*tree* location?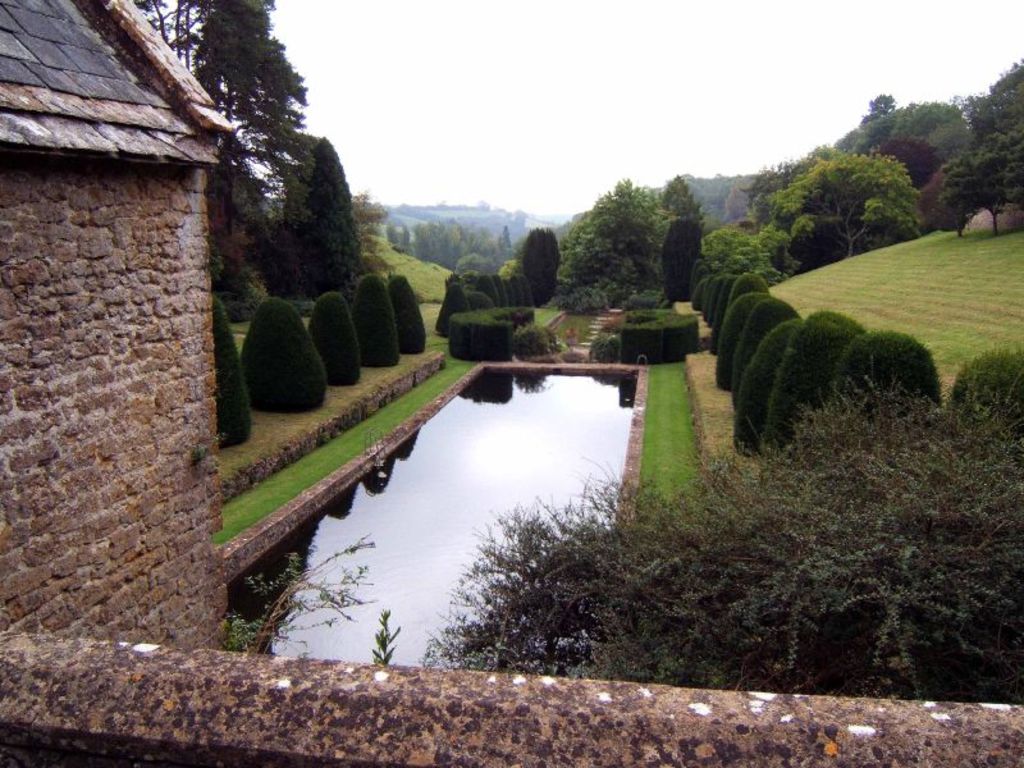
[left=457, top=250, right=502, bottom=282]
